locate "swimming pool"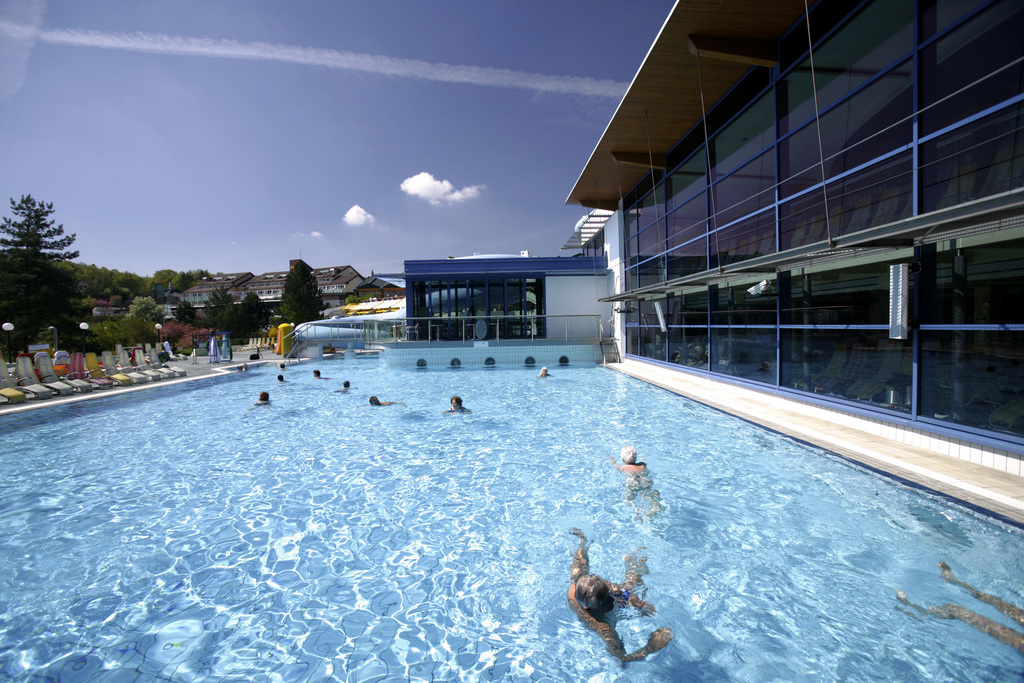
x1=33, y1=295, x2=1007, y2=673
